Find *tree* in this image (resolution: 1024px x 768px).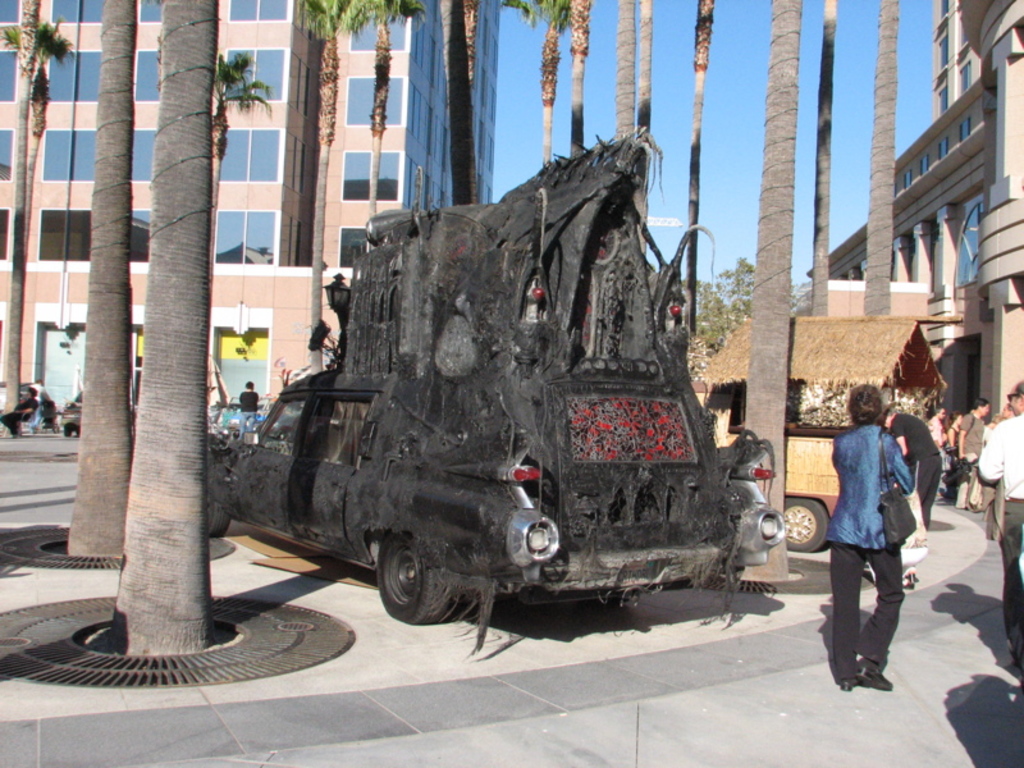
x1=868 y1=0 x2=897 y2=316.
